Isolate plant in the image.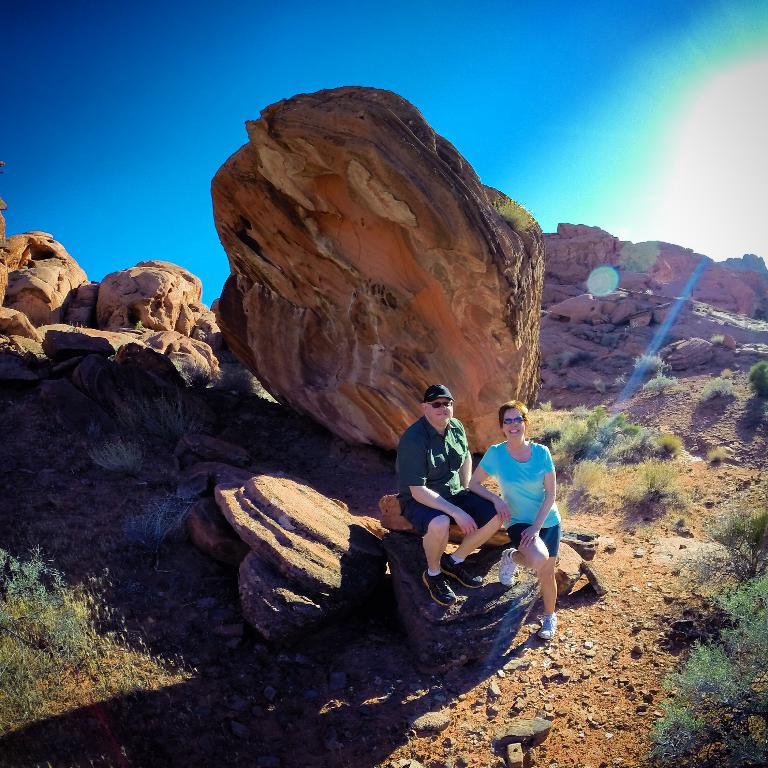
Isolated region: x1=746, y1=363, x2=767, y2=404.
